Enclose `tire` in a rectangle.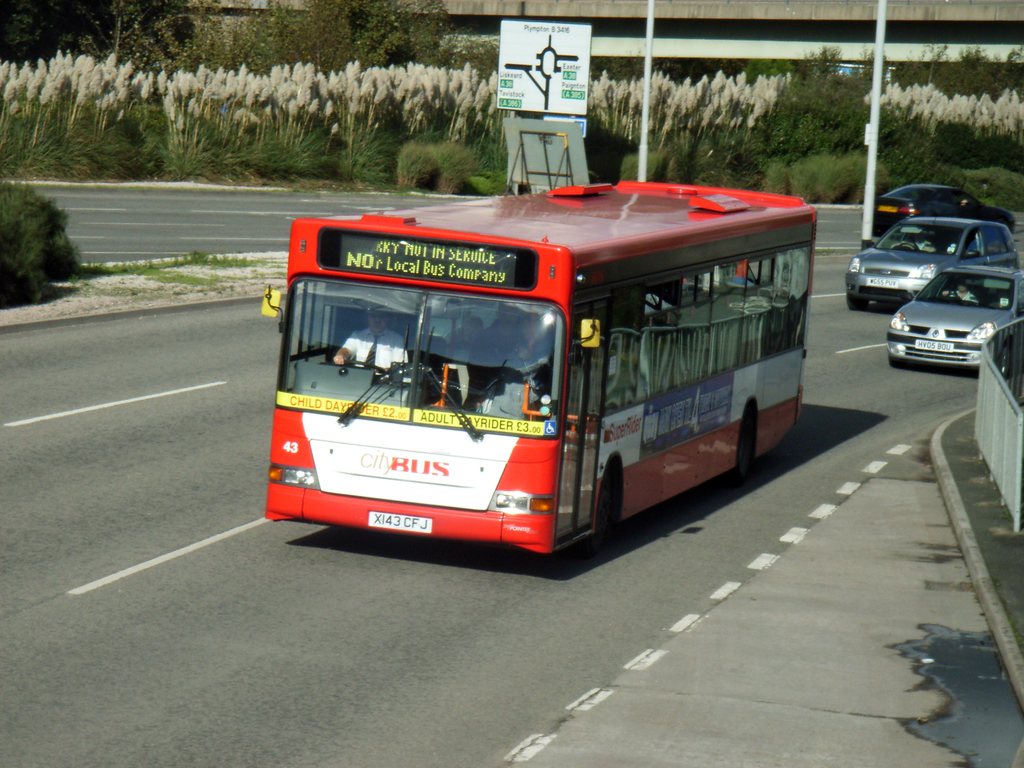
<bbox>998, 340, 1010, 377</bbox>.
